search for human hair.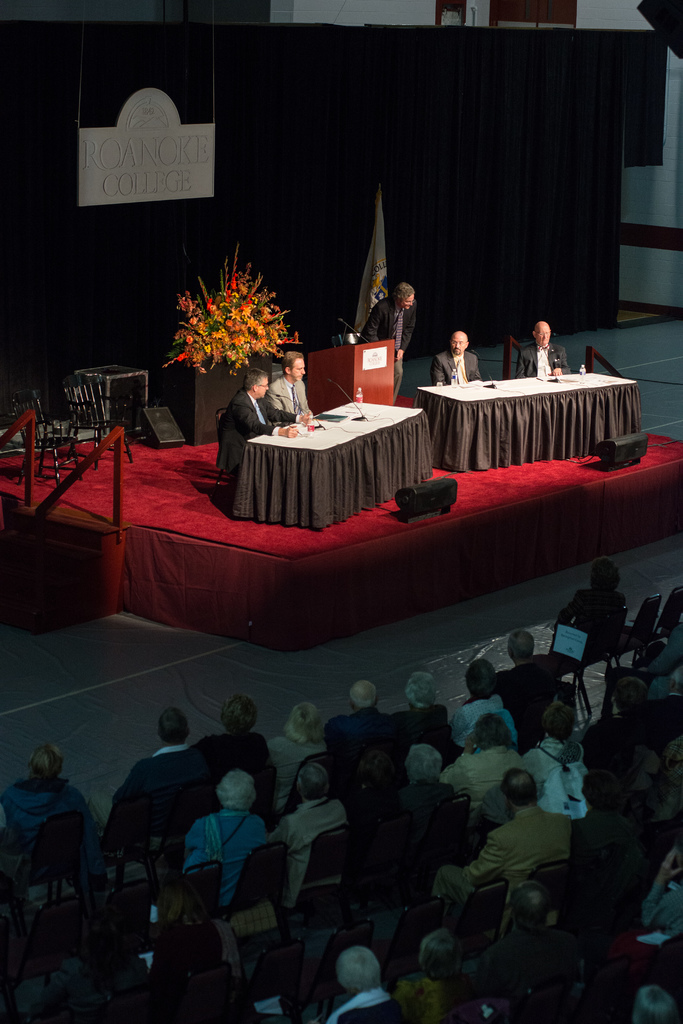
Found at 156 706 184 742.
